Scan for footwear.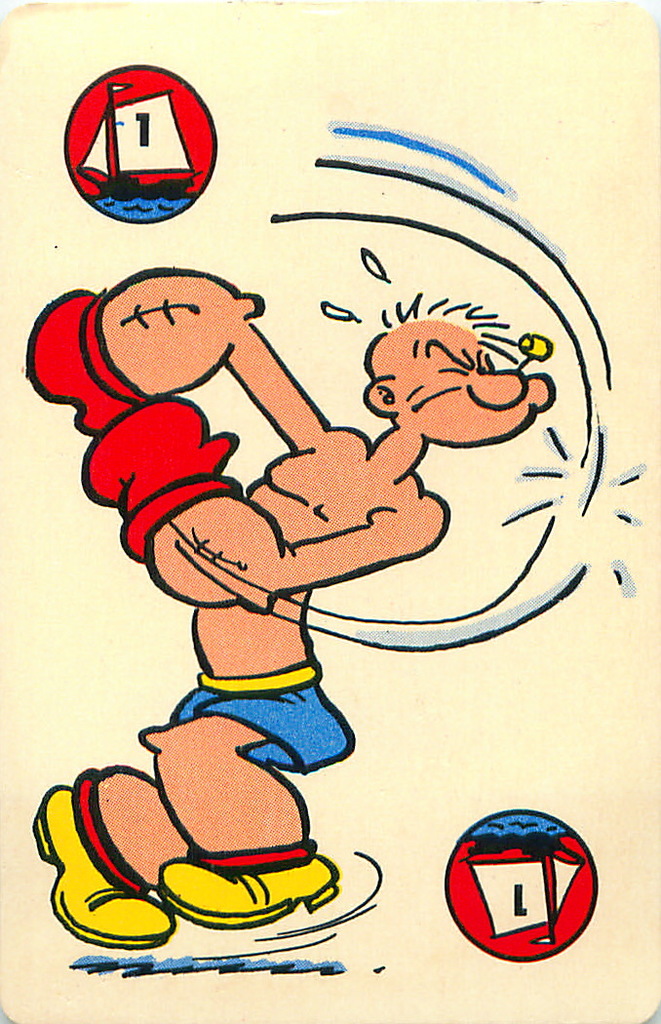
Scan result: (left=26, top=773, right=175, bottom=955).
